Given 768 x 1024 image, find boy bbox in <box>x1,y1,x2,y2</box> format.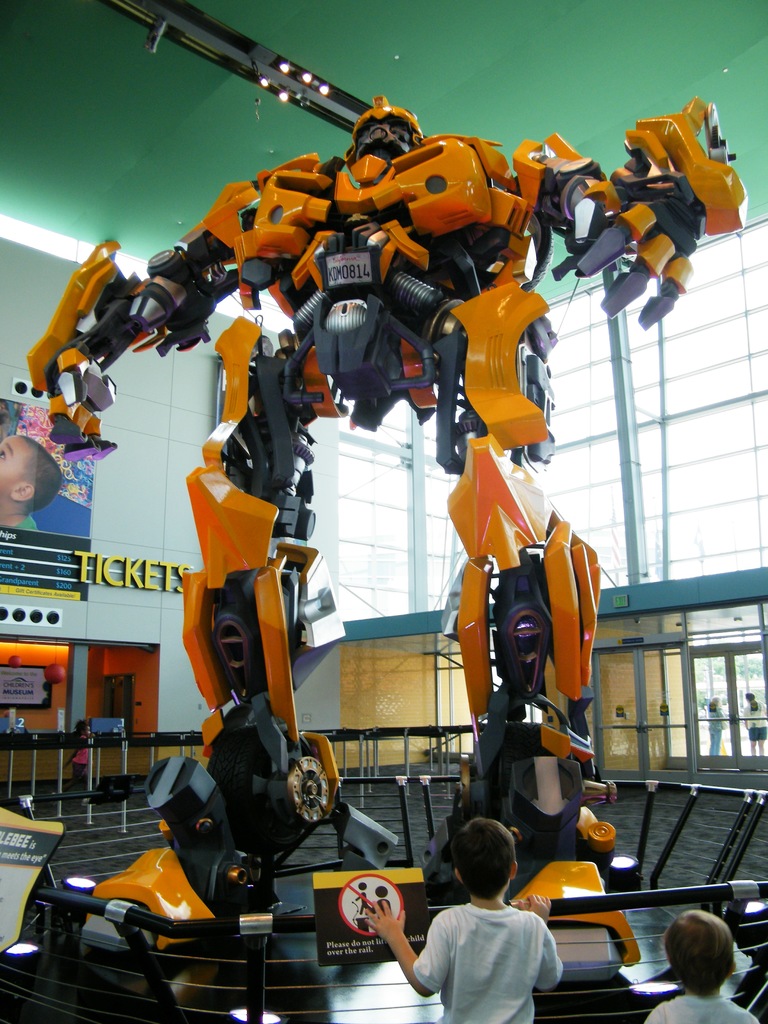
<box>0,436,63,534</box>.
